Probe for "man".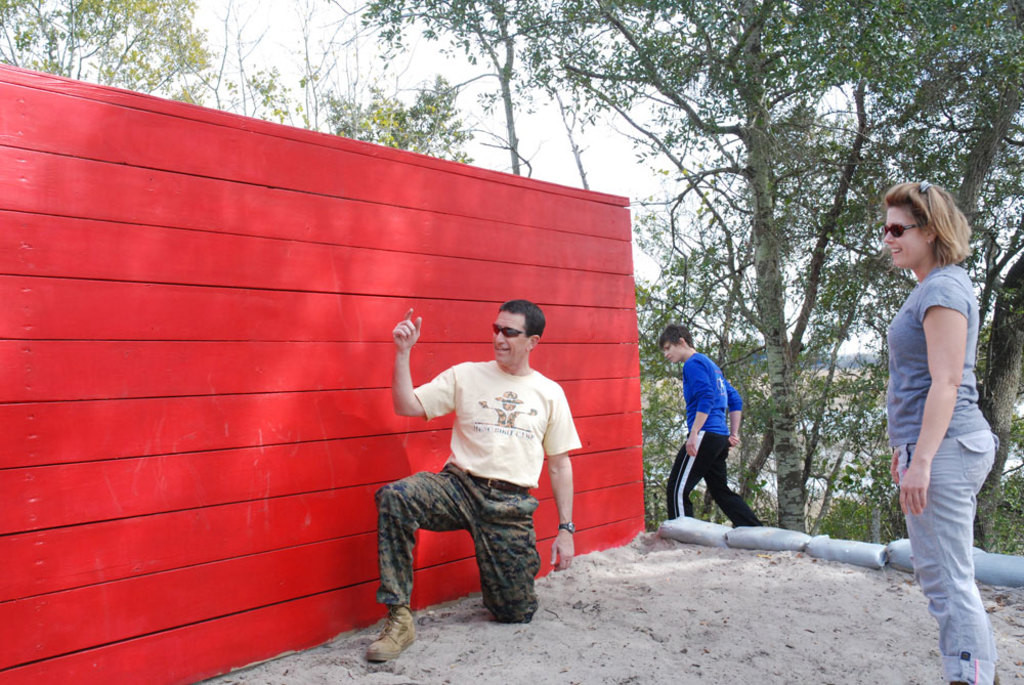
Probe result: Rect(371, 298, 580, 635).
